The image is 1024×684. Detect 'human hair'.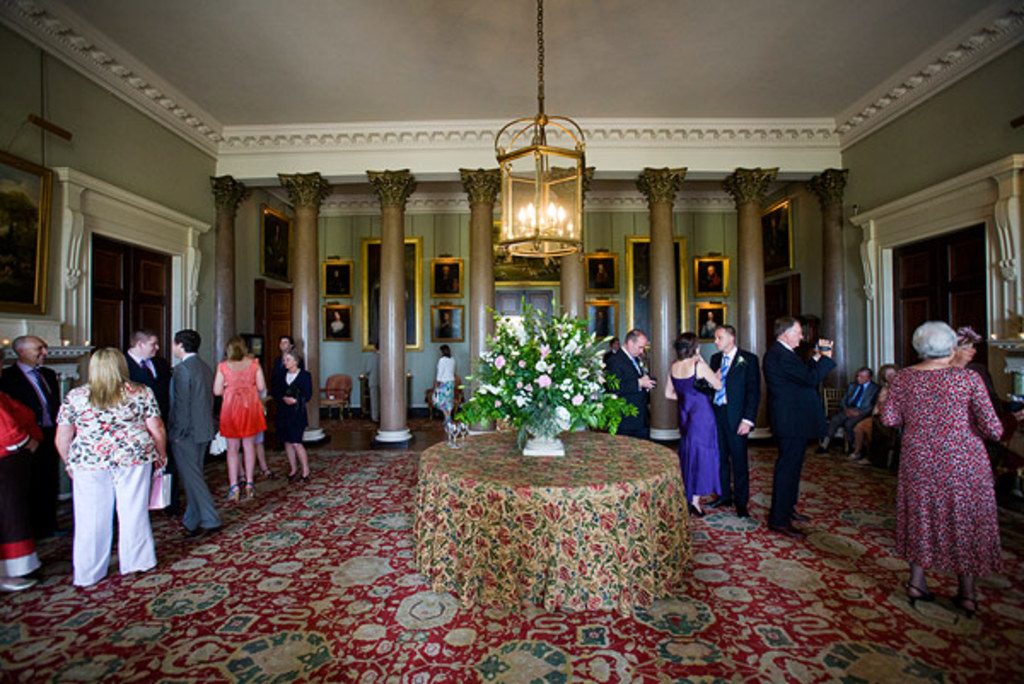
Detection: (285, 350, 304, 367).
